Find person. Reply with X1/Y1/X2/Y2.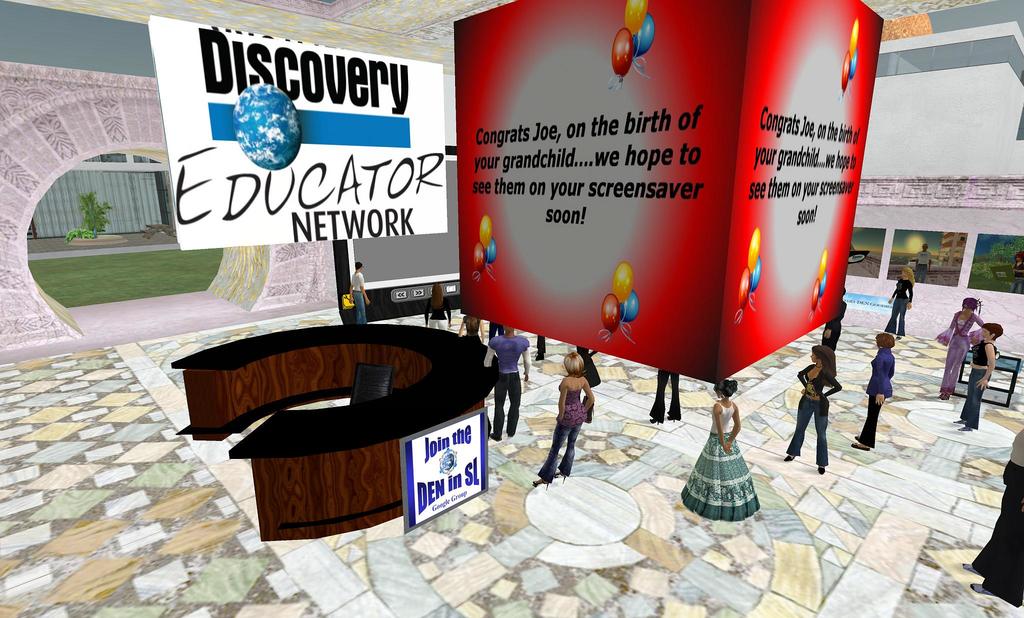
577/345/605/423.
